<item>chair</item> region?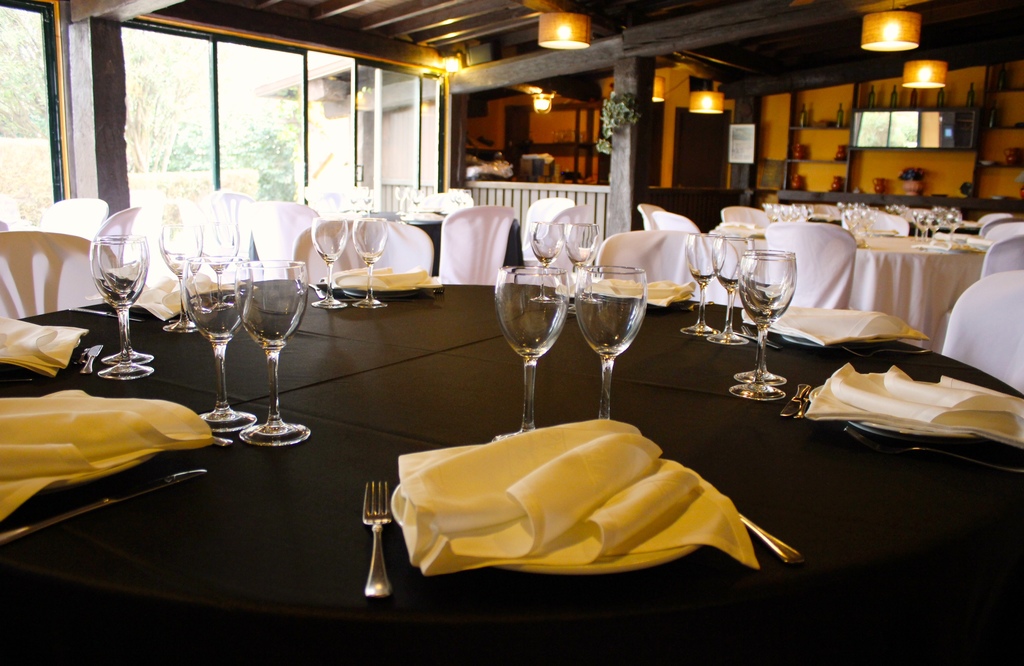
838,212,910,238
